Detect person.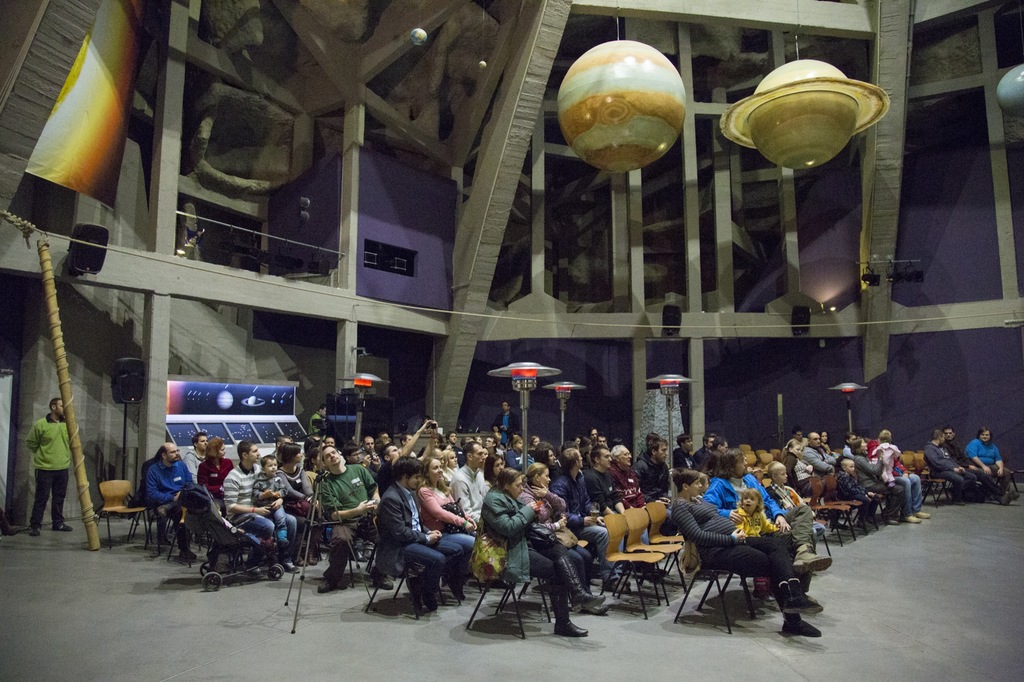
Detected at {"left": 307, "top": 404, "right": 330, "bottom": 438}.
